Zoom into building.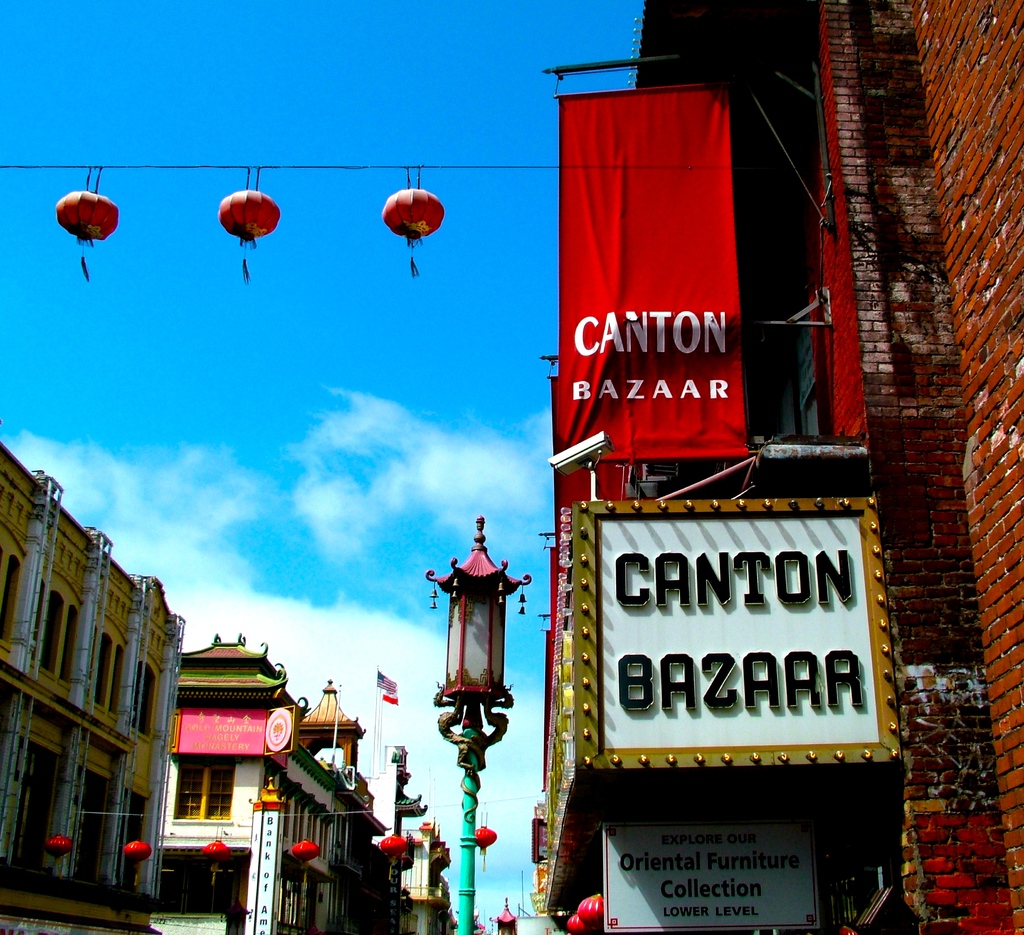
Zoom target: (0,447,184,932).
